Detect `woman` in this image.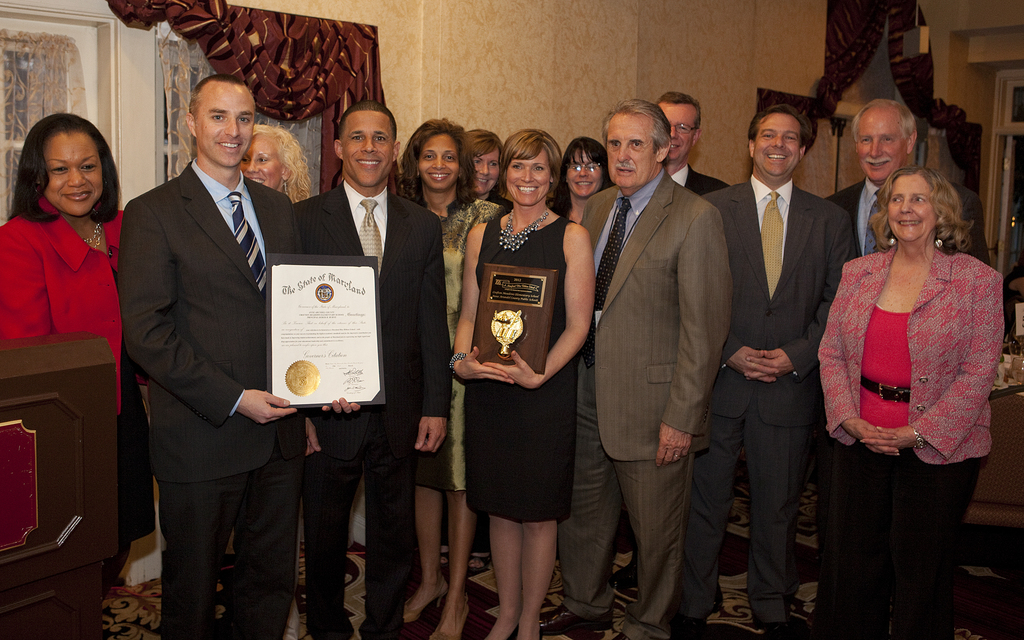
Detection: box(459, 126, 509, 205).
